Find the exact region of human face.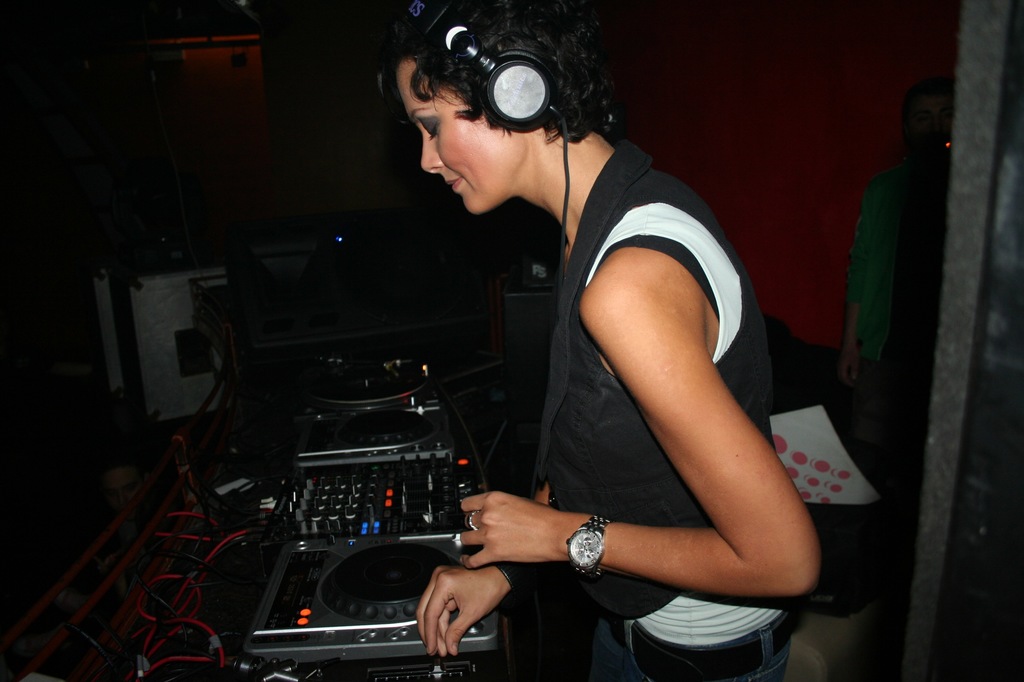
Exact region: select_region(397, 60, 525, 215).
